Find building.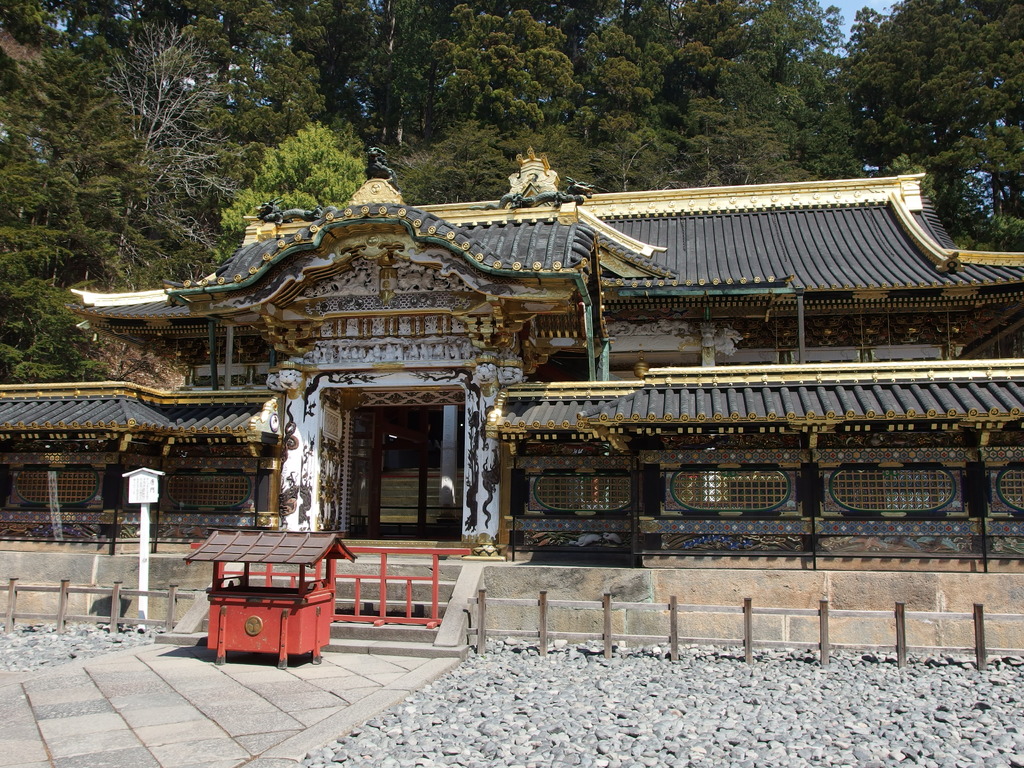
box=[0, 145, 1023, 569].
